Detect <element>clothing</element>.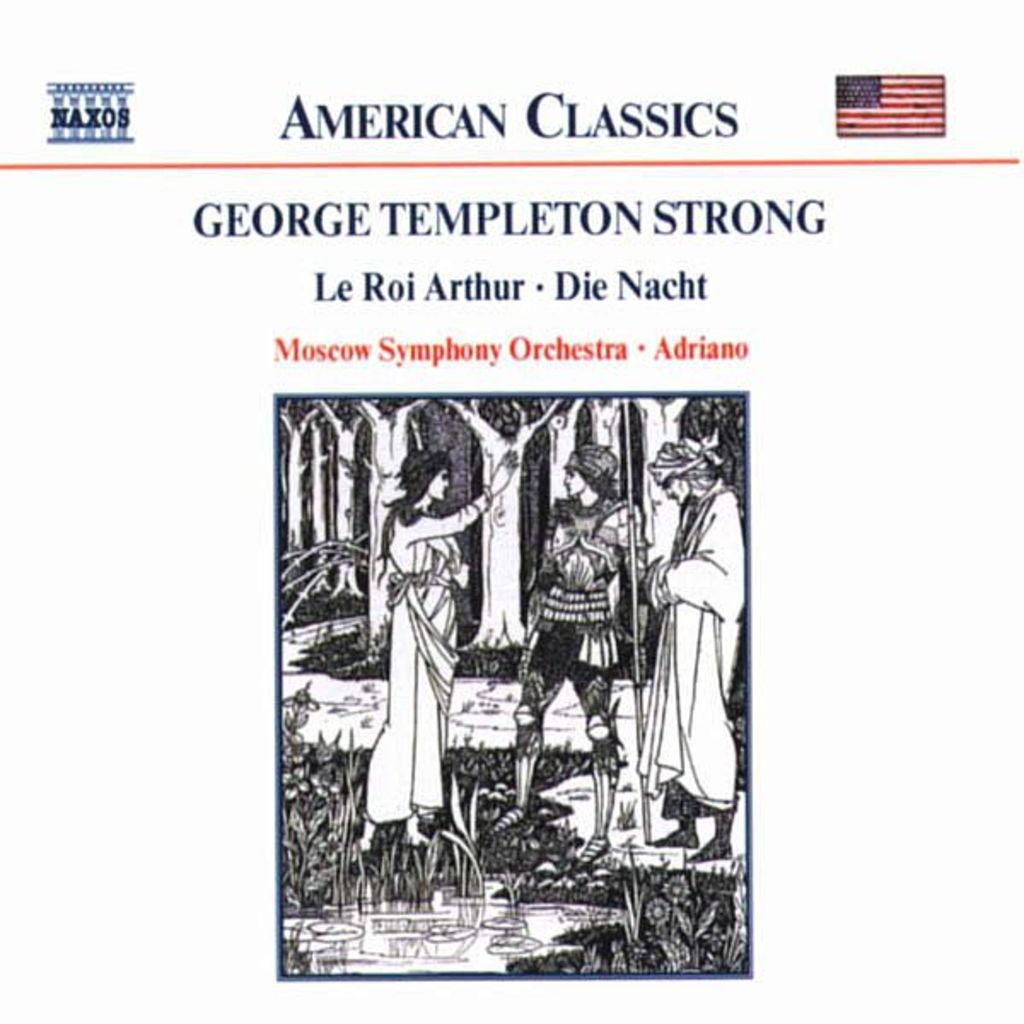
Detected at <region>365, 509, 493, 817</region>.
